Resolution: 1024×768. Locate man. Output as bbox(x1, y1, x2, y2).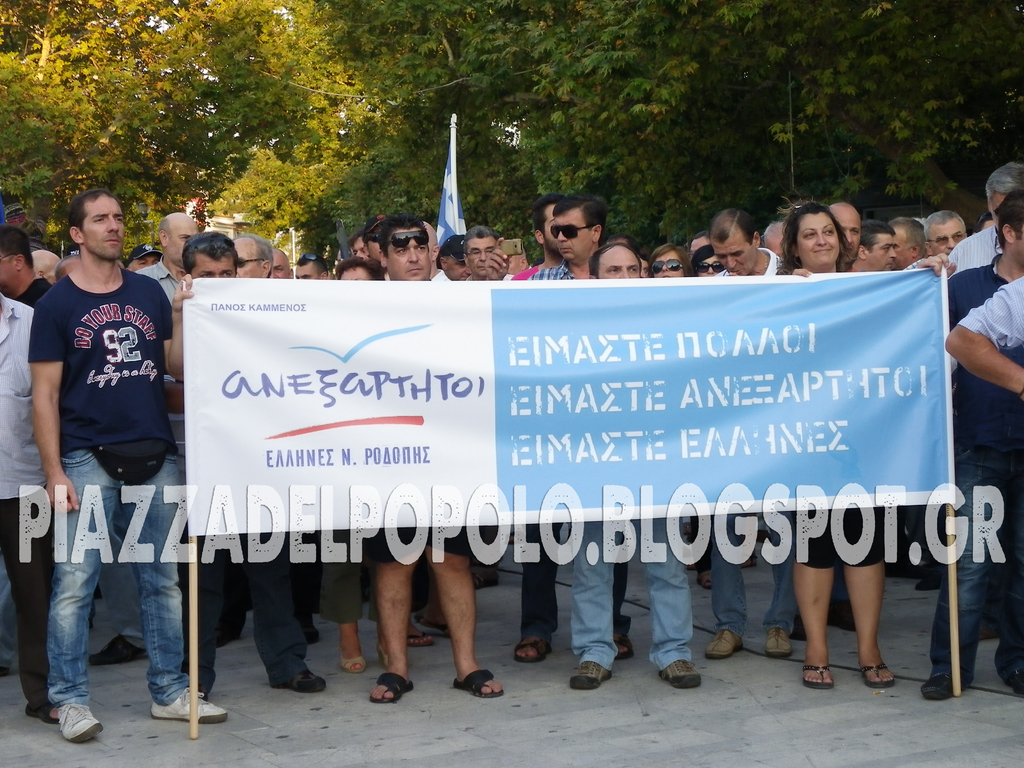
bbox(357, 210, 510, 707).
